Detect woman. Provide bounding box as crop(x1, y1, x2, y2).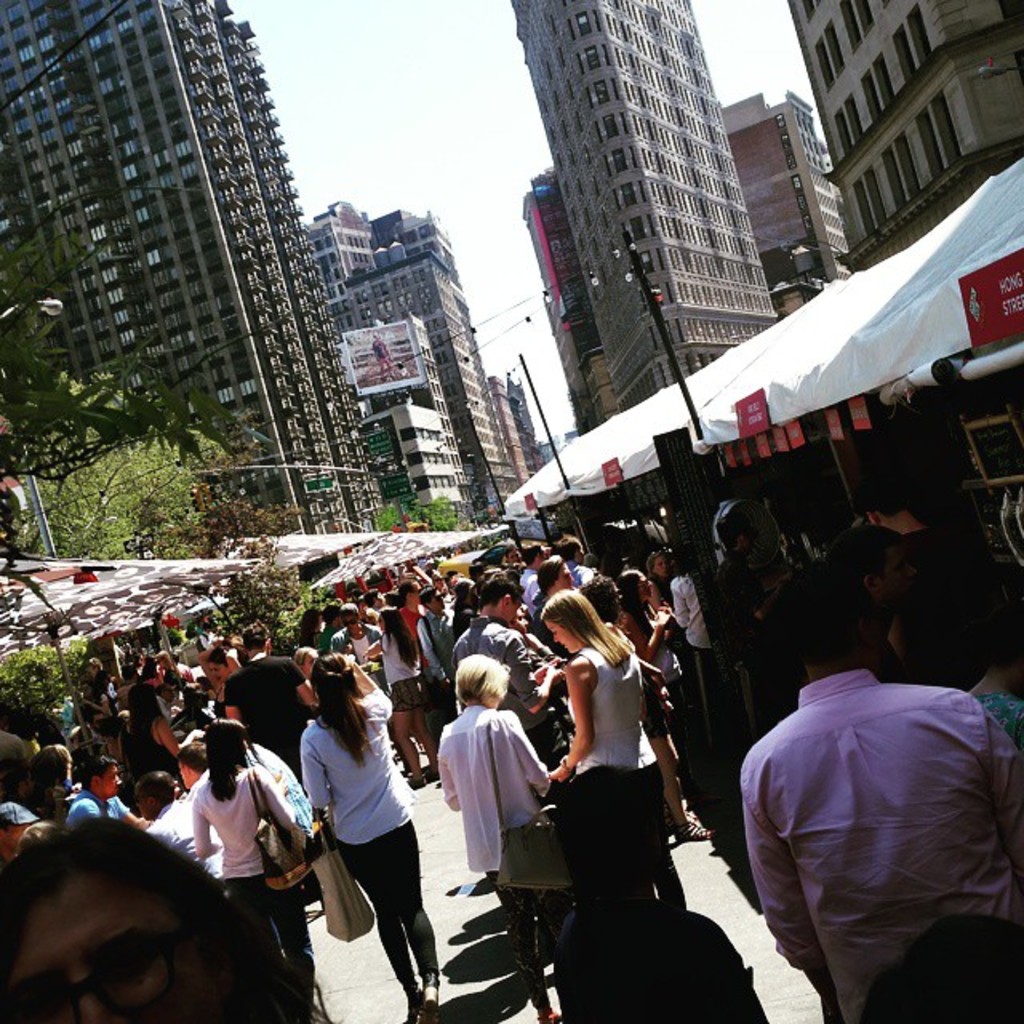
crop(582, 576, 715, 837).
